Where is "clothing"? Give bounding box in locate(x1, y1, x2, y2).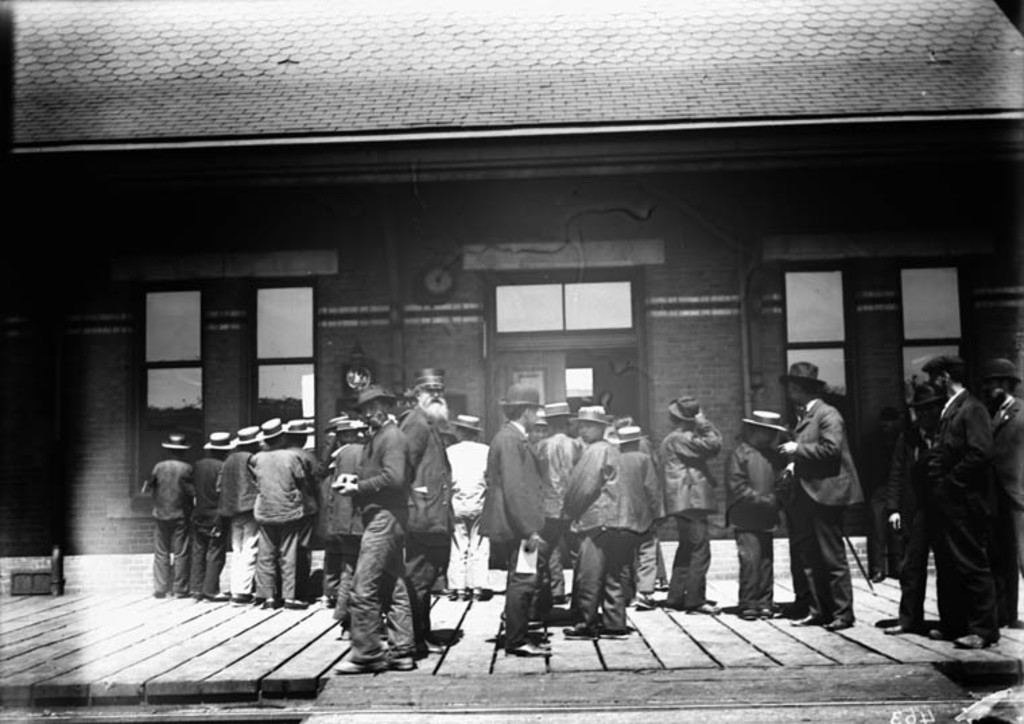
locate(558, 438, 620, 623).
